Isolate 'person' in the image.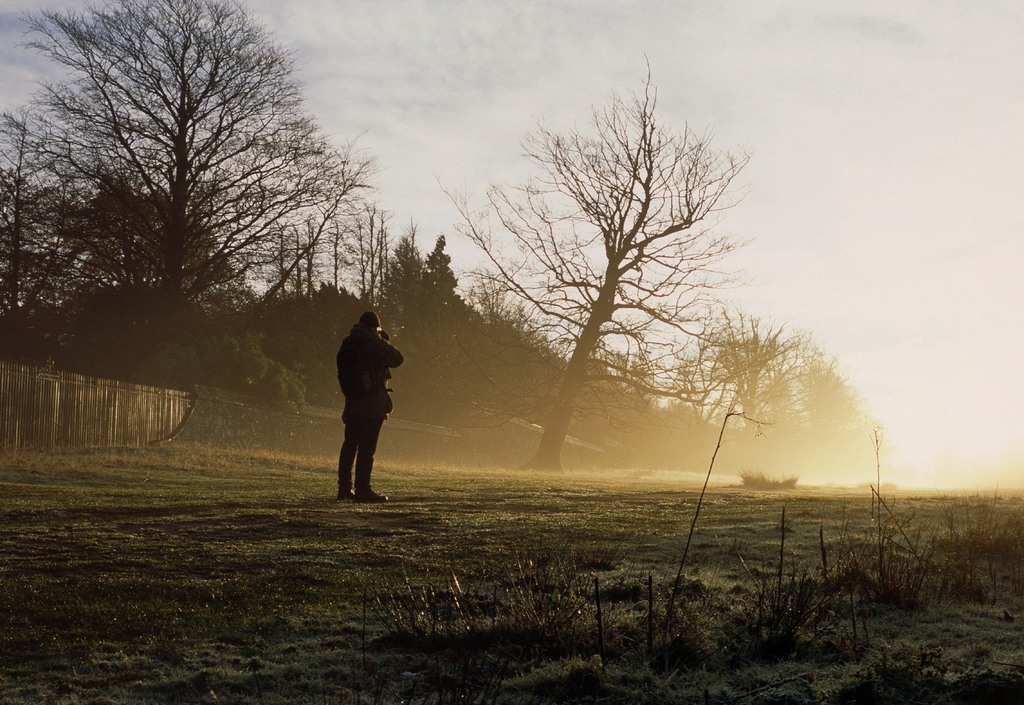
Isolated region: box=[320, 307, 399, 500].
